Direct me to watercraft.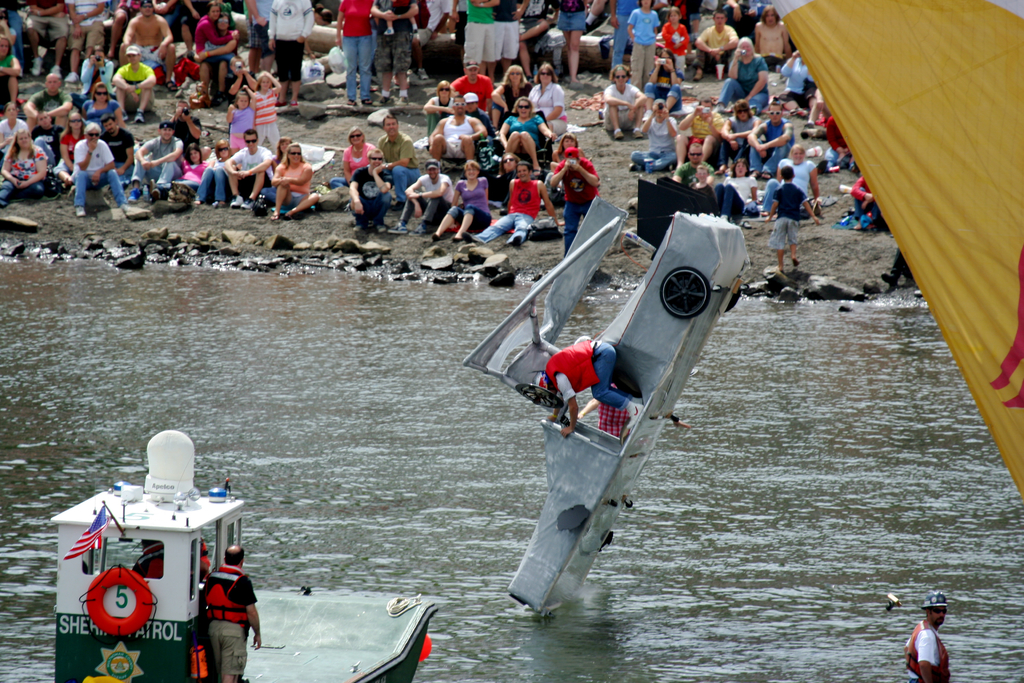
Direction: select_region(463, 177, 749, 611).
